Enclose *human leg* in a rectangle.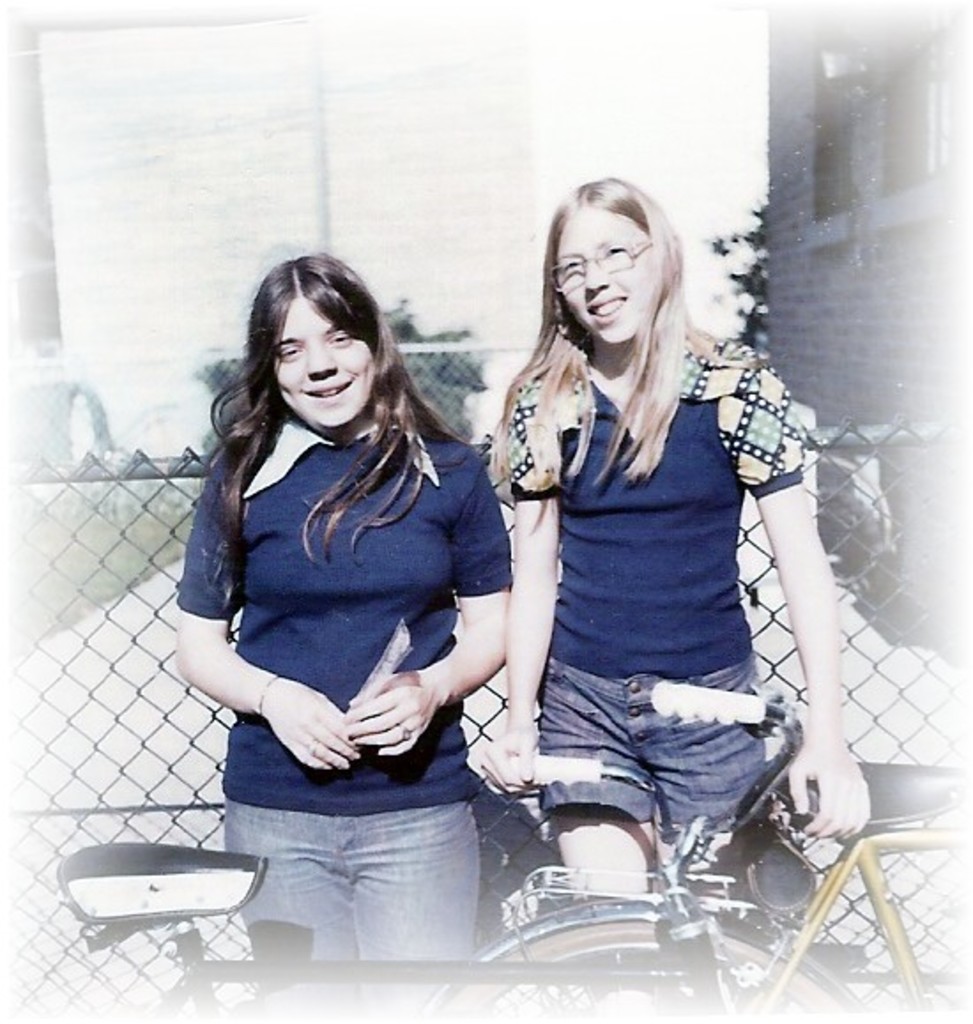
crop(656, 667, 773, 904).
